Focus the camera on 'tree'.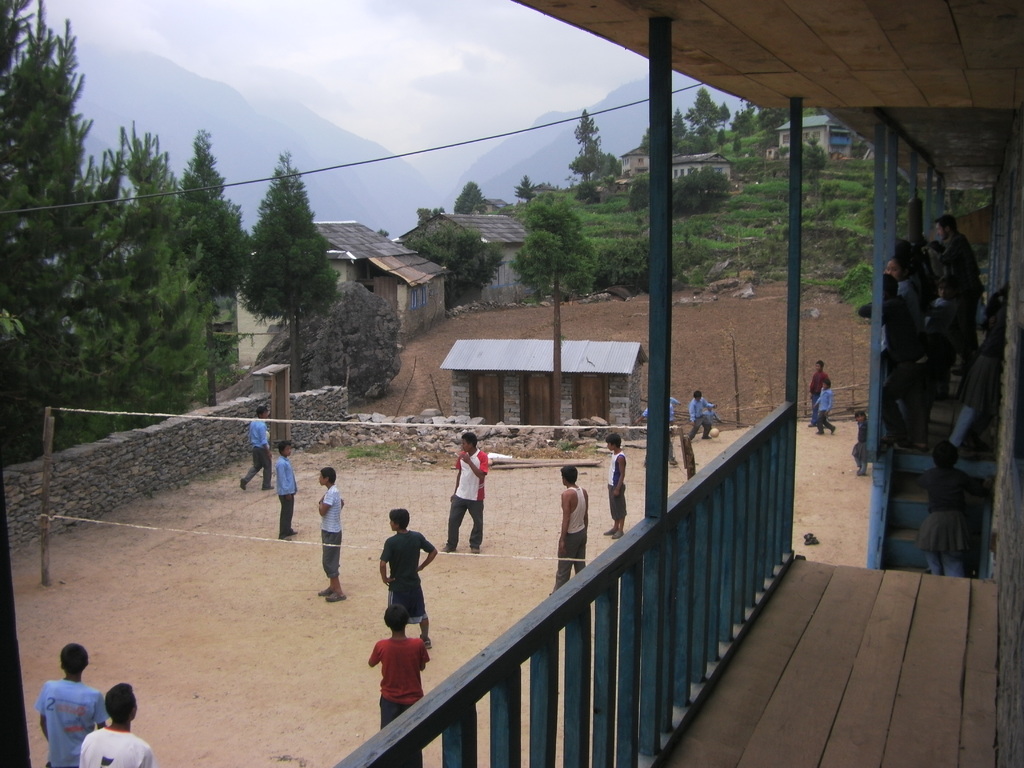
Focus region: [510, 186, 599, 424].
